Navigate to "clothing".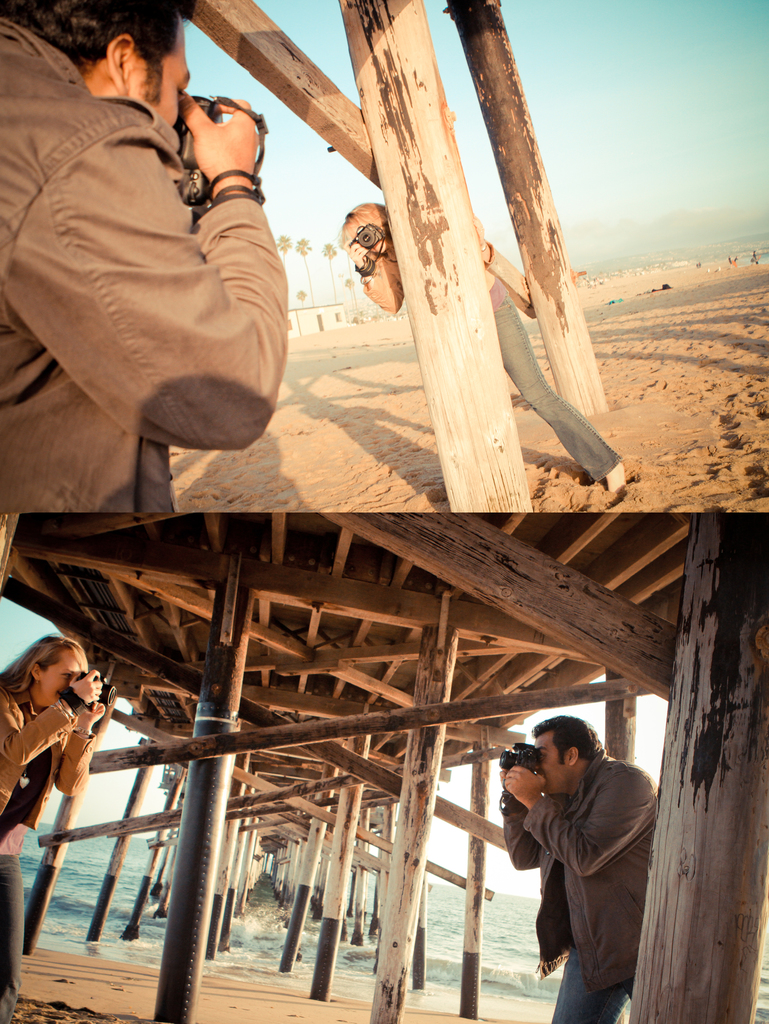
Navigation target: [x1=336, y1=216, x2=629, y2=484].
